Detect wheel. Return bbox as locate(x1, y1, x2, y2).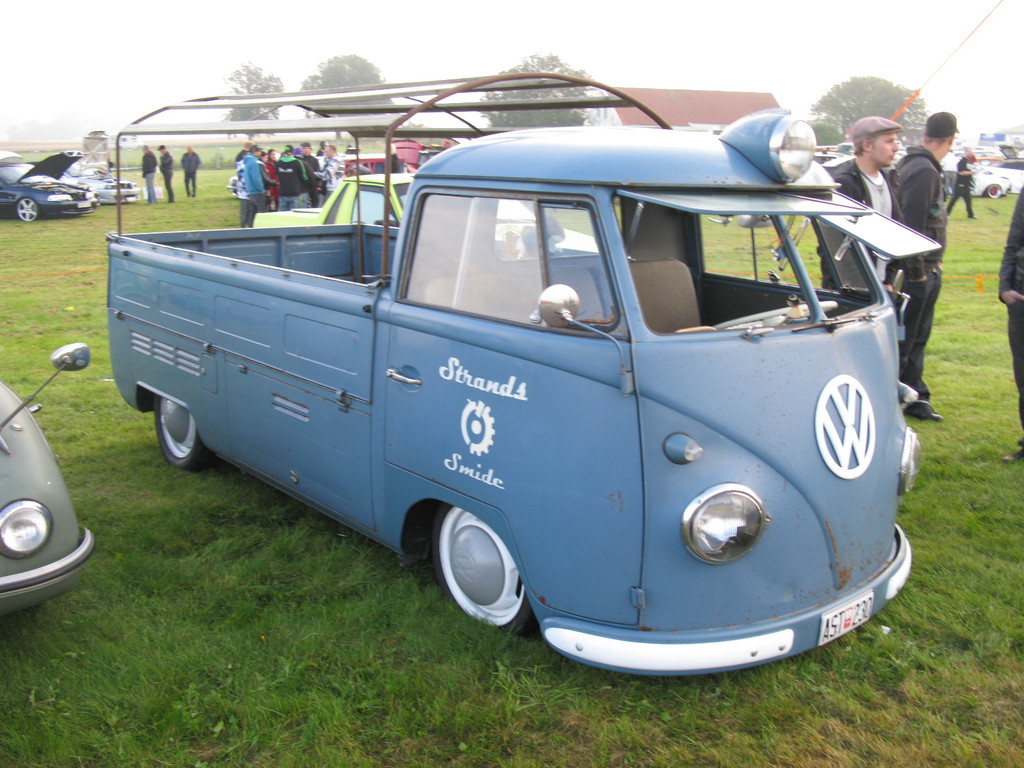
locate(14, 198, 38, 226).
